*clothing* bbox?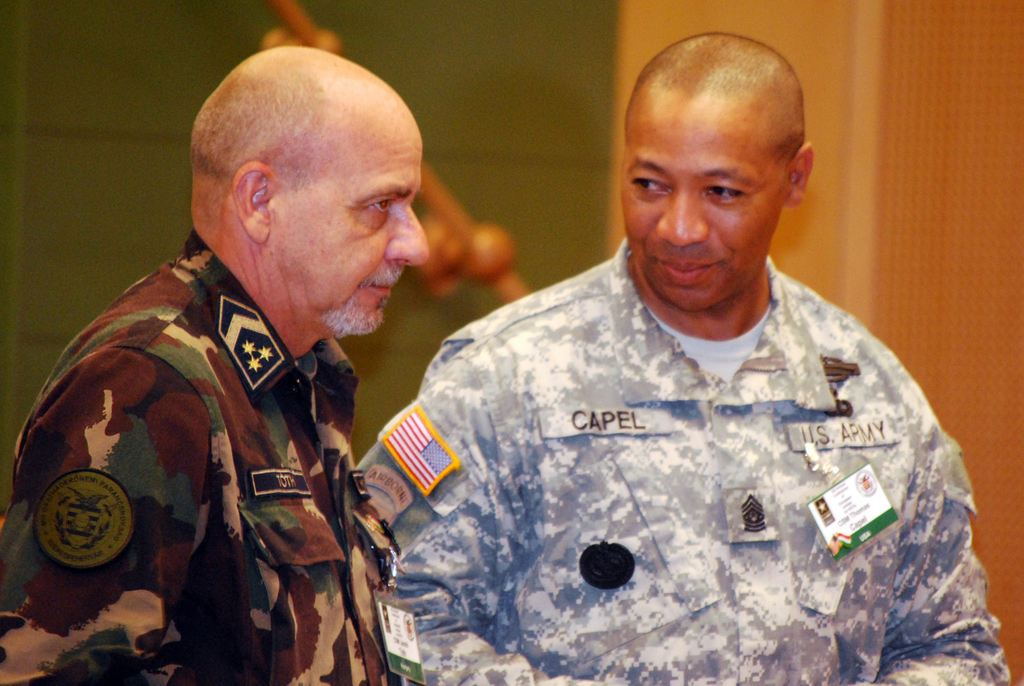
(0,223,404,685)
